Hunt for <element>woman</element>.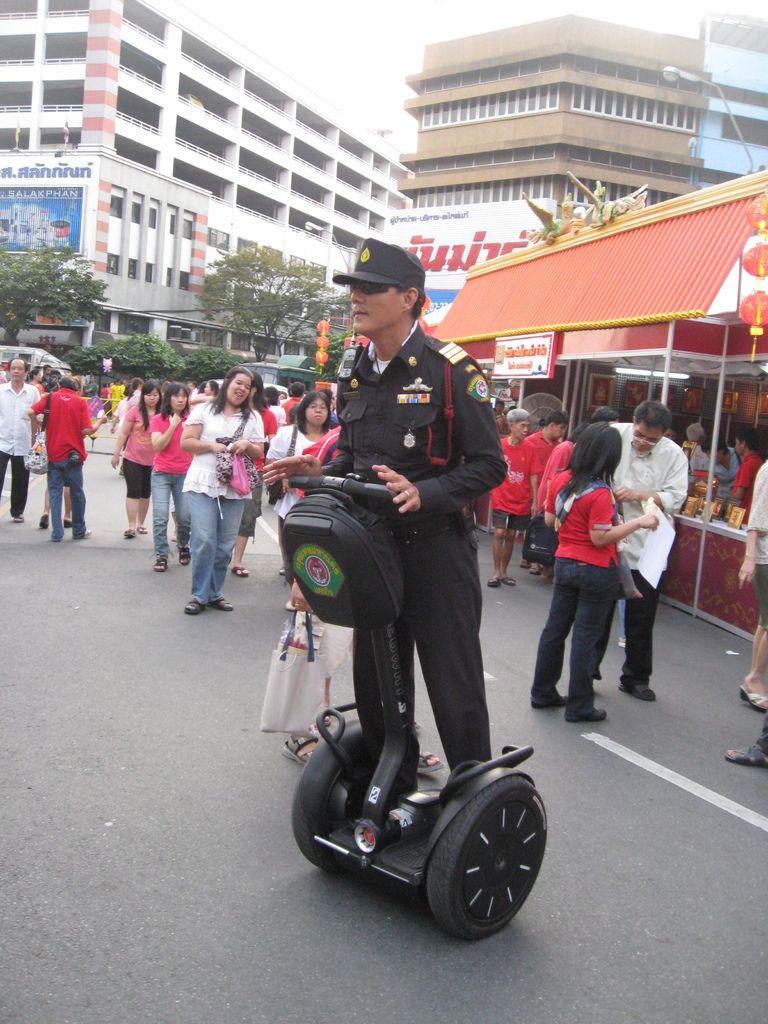
Hunted down at [111, 377, 161, 537].
